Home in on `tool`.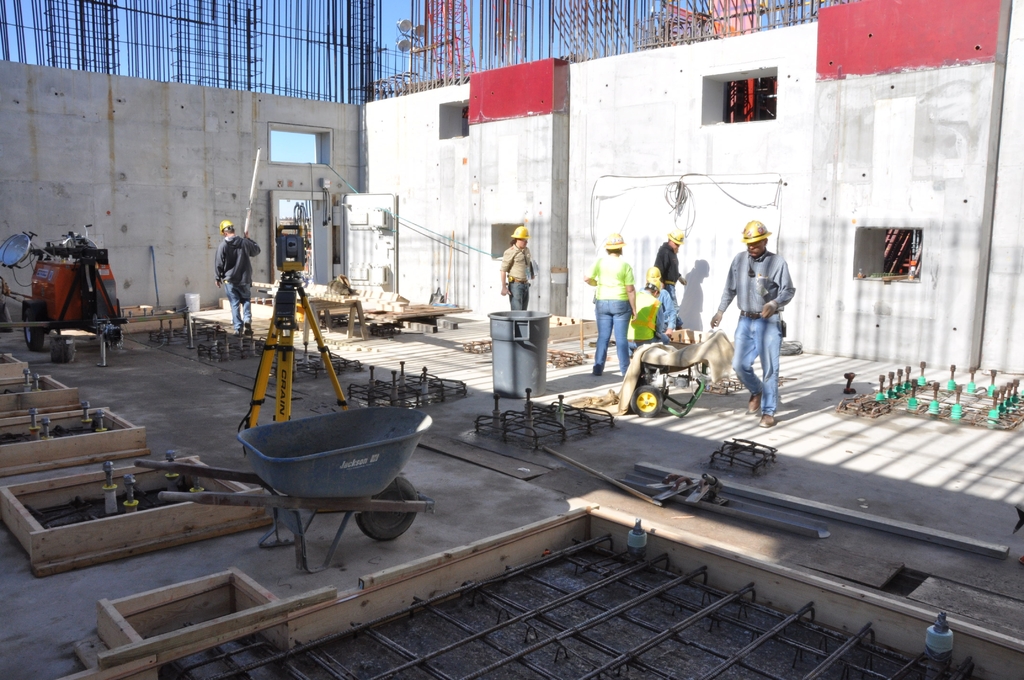
Homed in at select_region(26, 409, 38, 437).
